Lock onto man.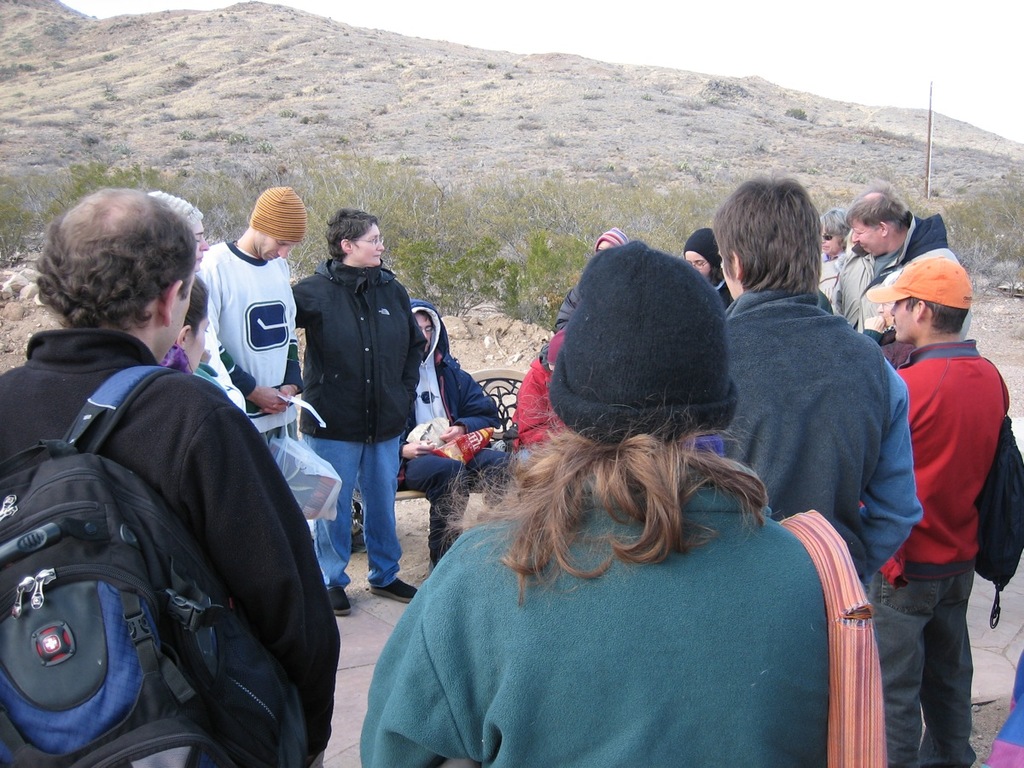
Locked: [688,166,918,584].
